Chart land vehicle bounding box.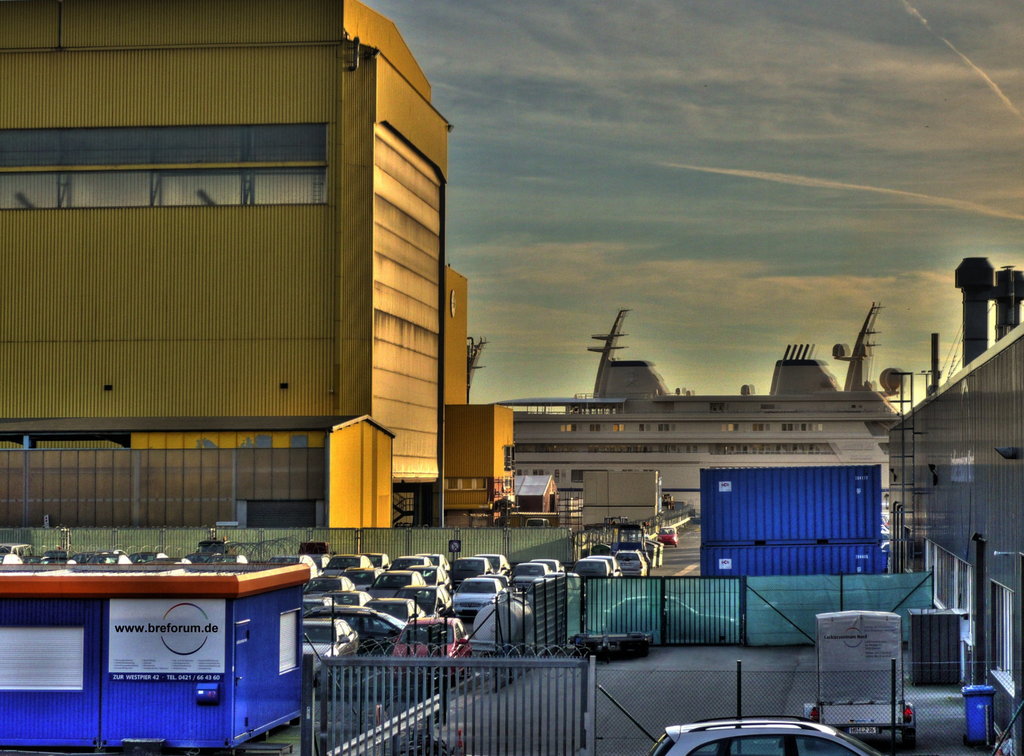
Charted: box=[804, 609, 917, 748].
